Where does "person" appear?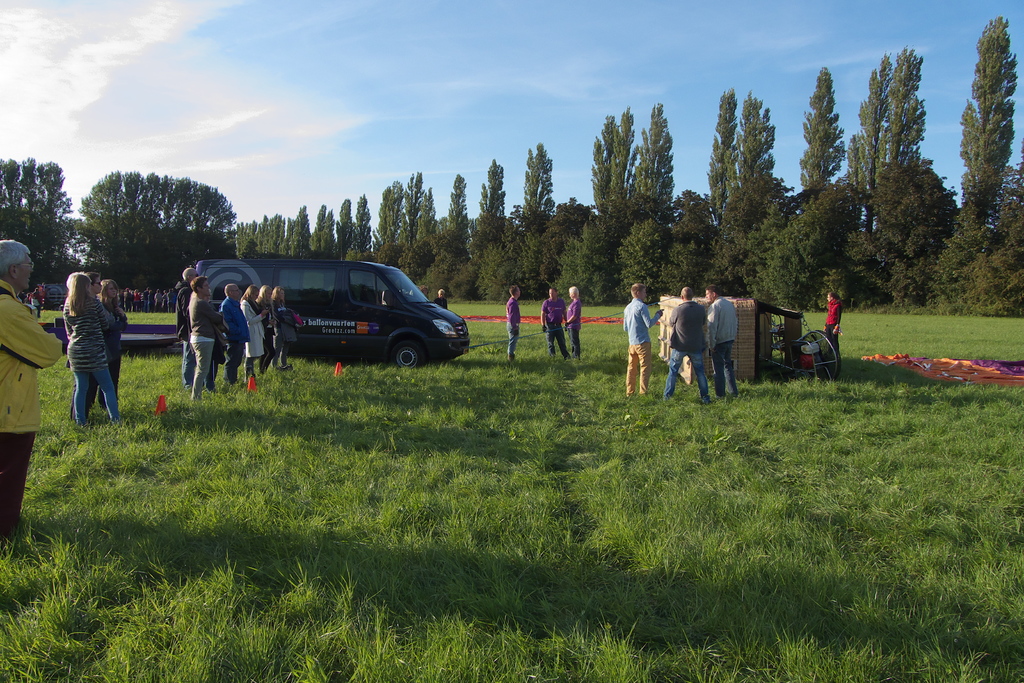
Appears at select_region(708, 285, 740, 402).
